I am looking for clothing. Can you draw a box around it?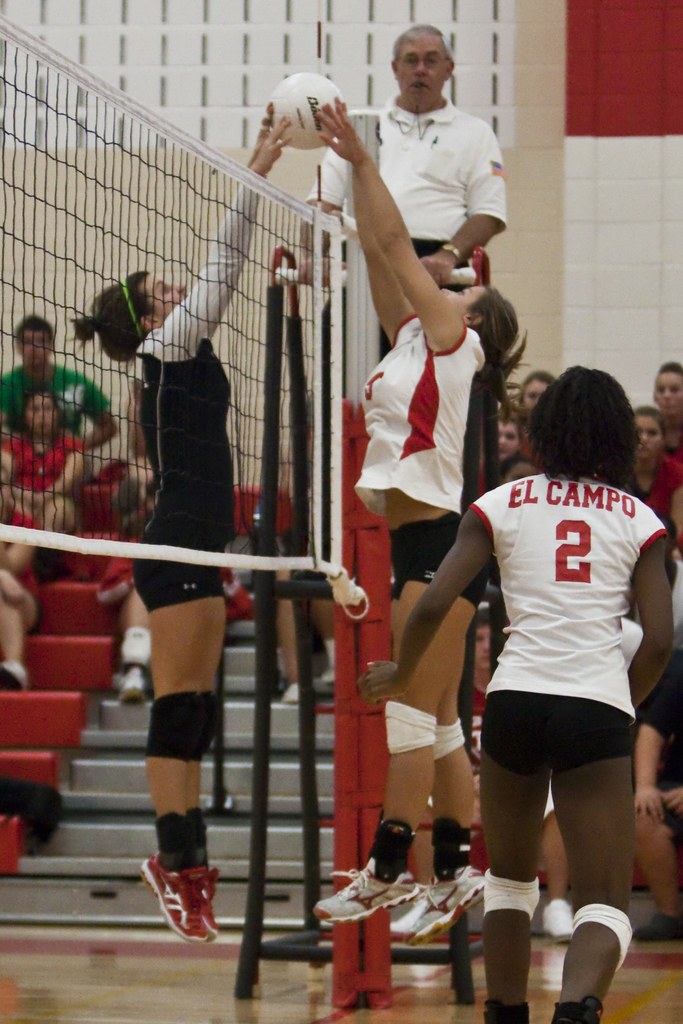
Sure, the bounding box is l=667, t=556, r=682, b=655.
